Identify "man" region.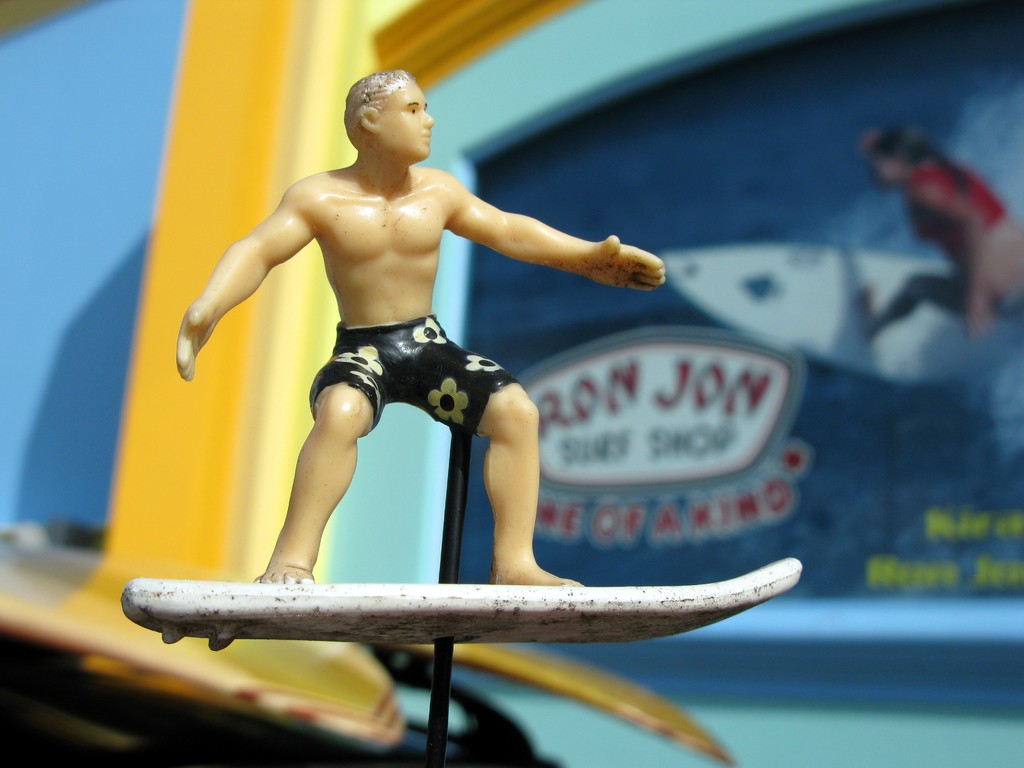
Region: {"left": 141, "top": 43, "right": 653, "bottom": 712}.
